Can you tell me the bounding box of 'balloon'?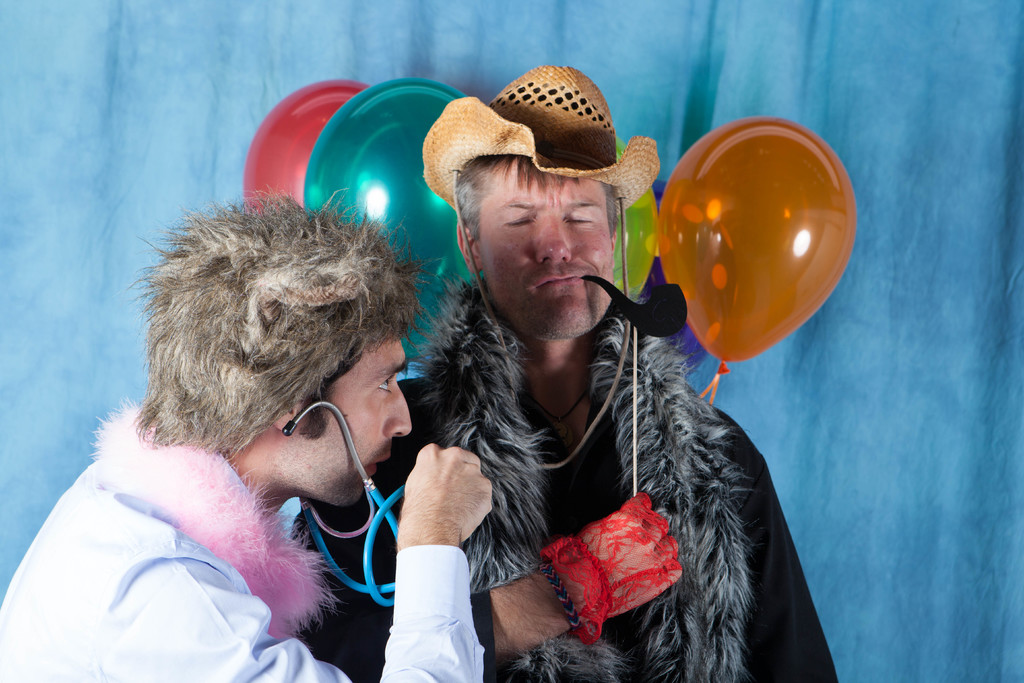
rect(660, 117, 860, 363).
